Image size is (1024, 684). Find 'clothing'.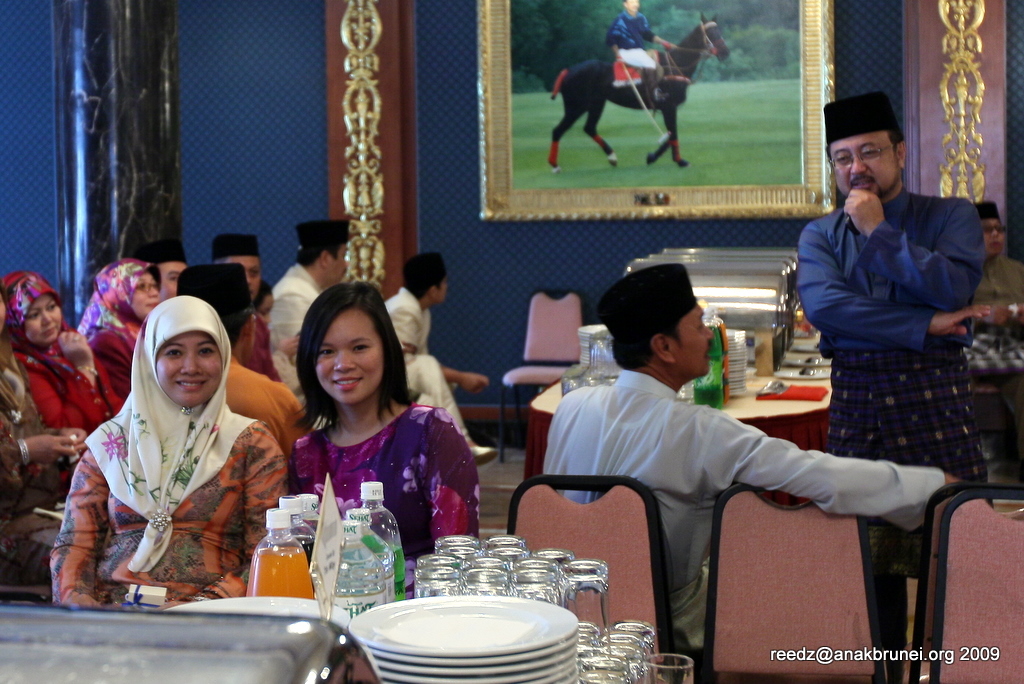
select_region(537, 373, 945, 655).
